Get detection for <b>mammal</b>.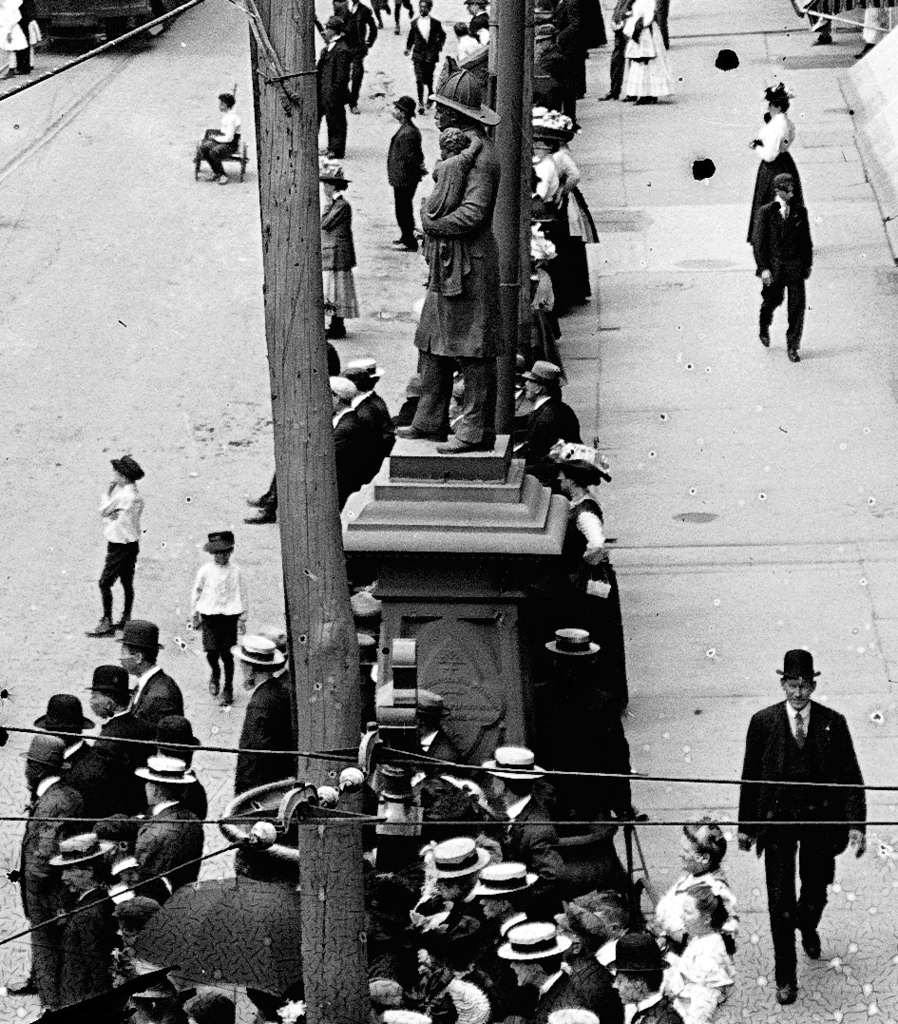
Detection: rect(752, 656, 886, 943).
